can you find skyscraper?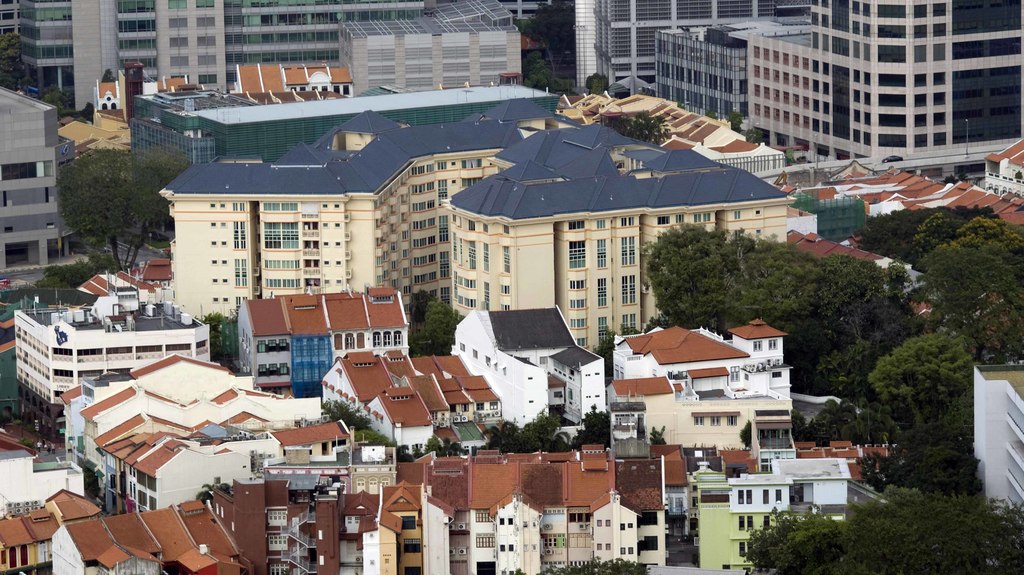
Yes, bounding box: detection(4, 0, 95, 112).
